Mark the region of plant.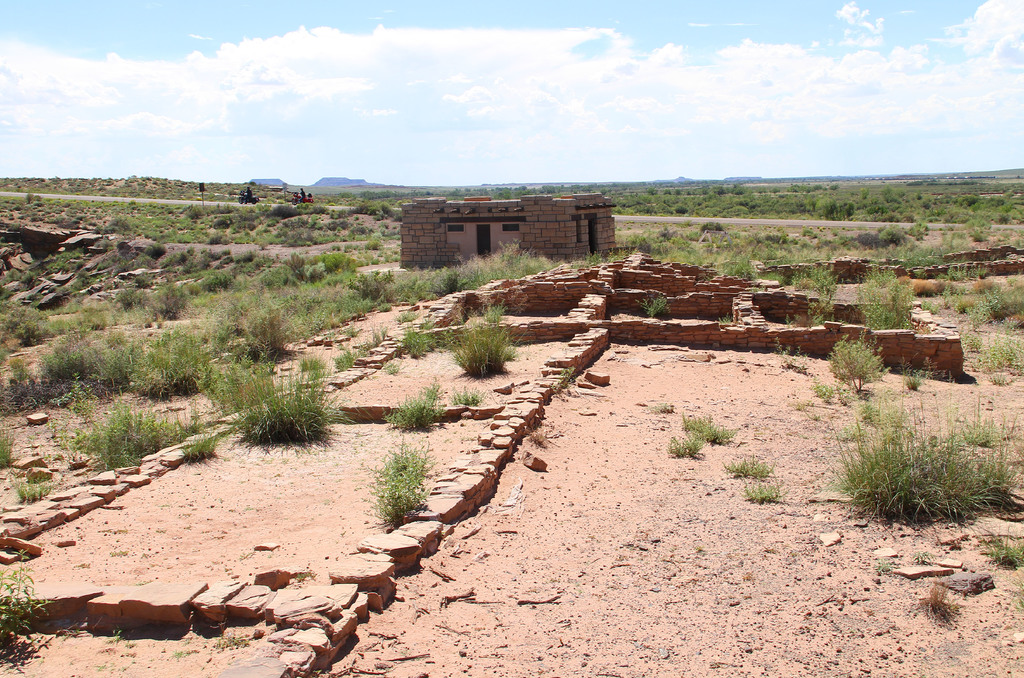
Region: locate(480, 295, 506, 325).
